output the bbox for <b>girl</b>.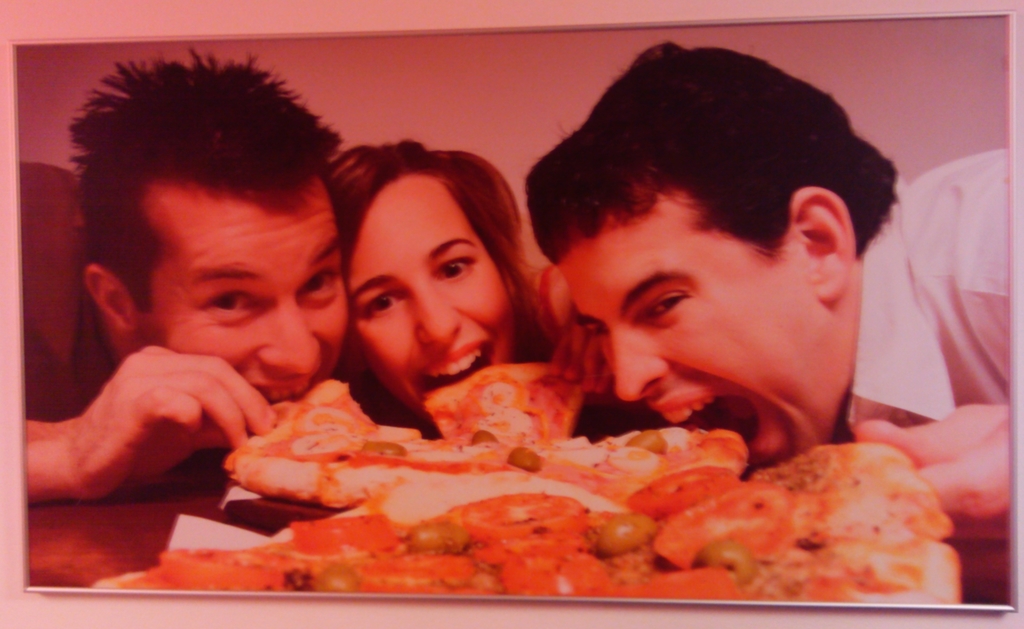
322 132 546 429.
